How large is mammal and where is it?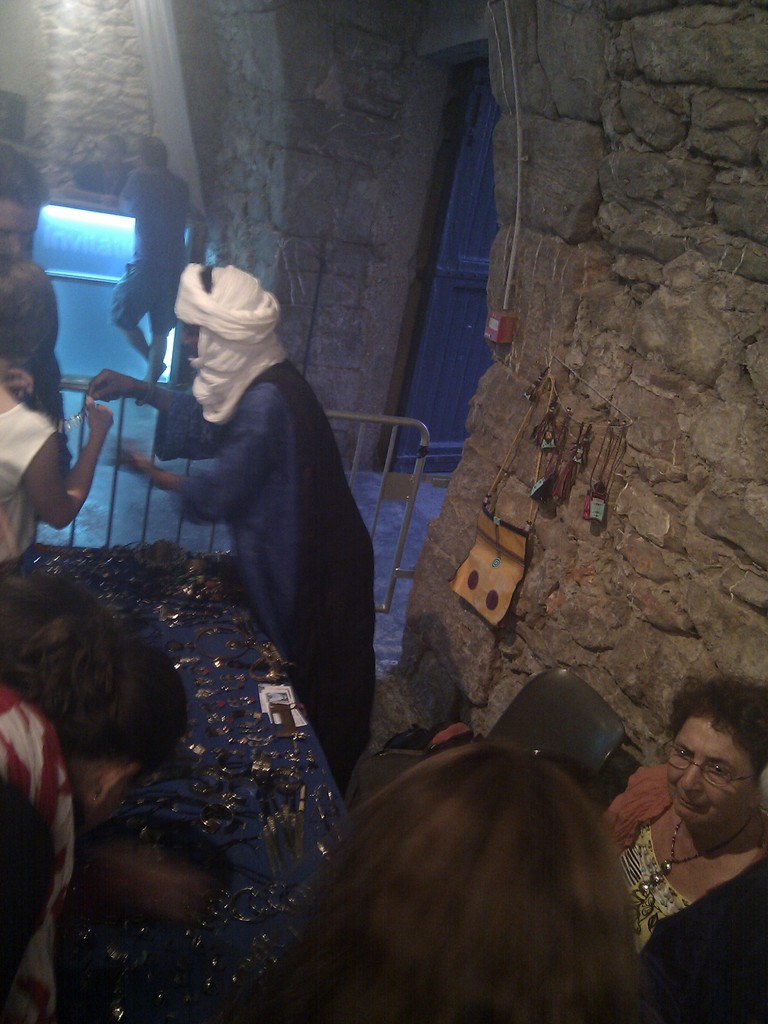
Bounding box: (0,142,51,287).
